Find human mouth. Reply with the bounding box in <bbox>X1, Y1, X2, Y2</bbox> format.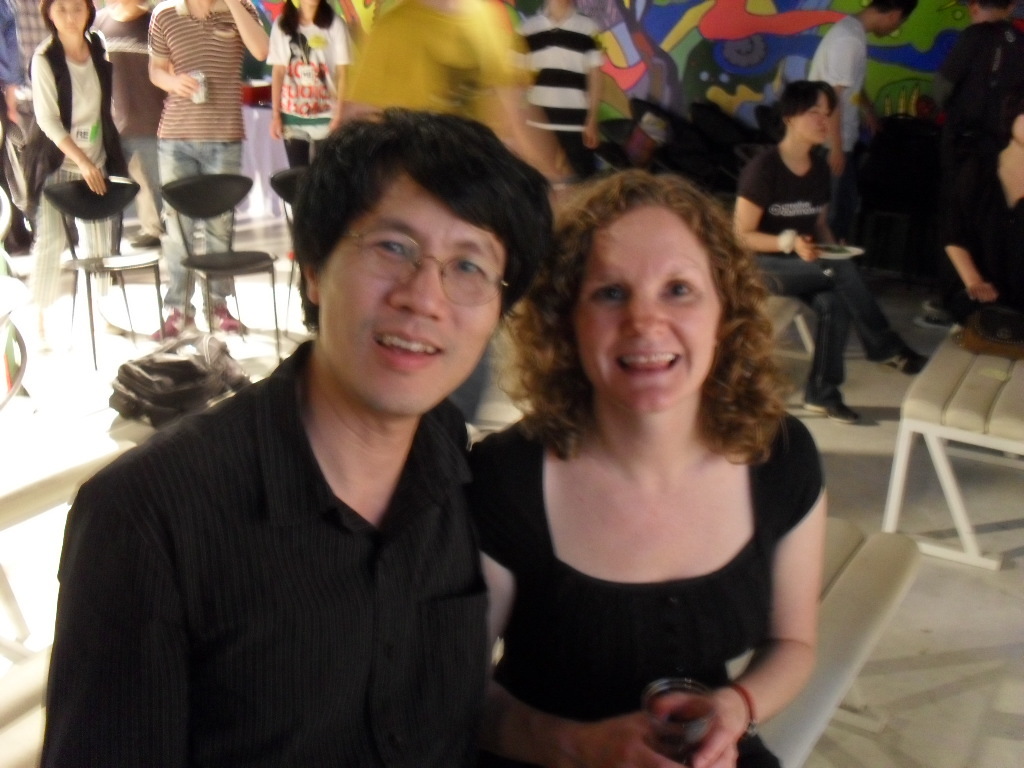
<bbox>617, 349, 686, 376</bbox>.
